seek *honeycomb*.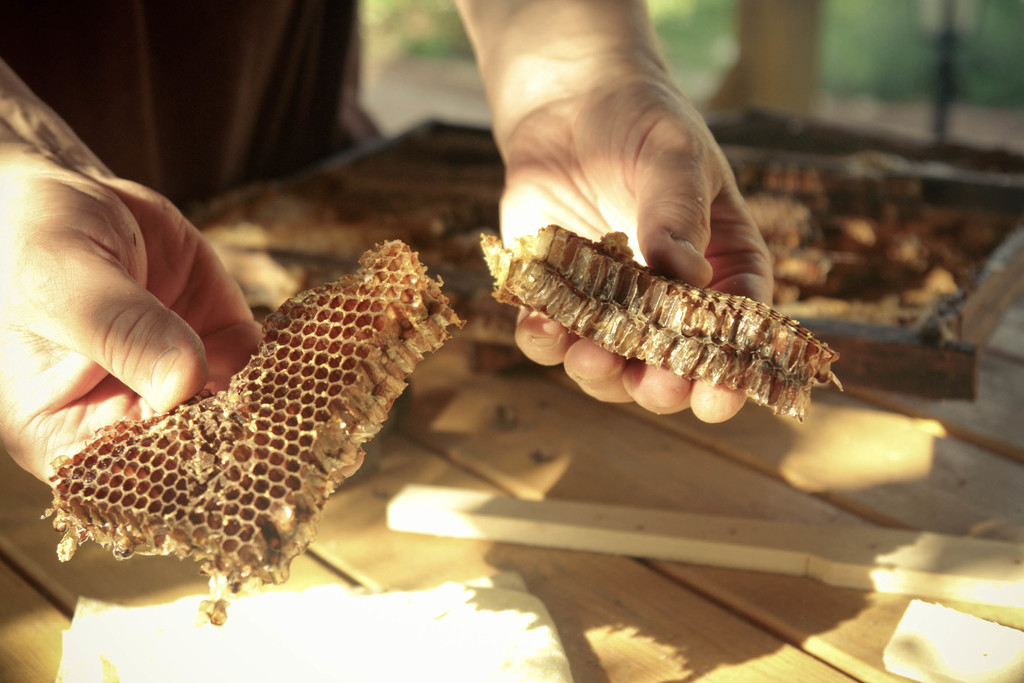
[51,243,452,618].
